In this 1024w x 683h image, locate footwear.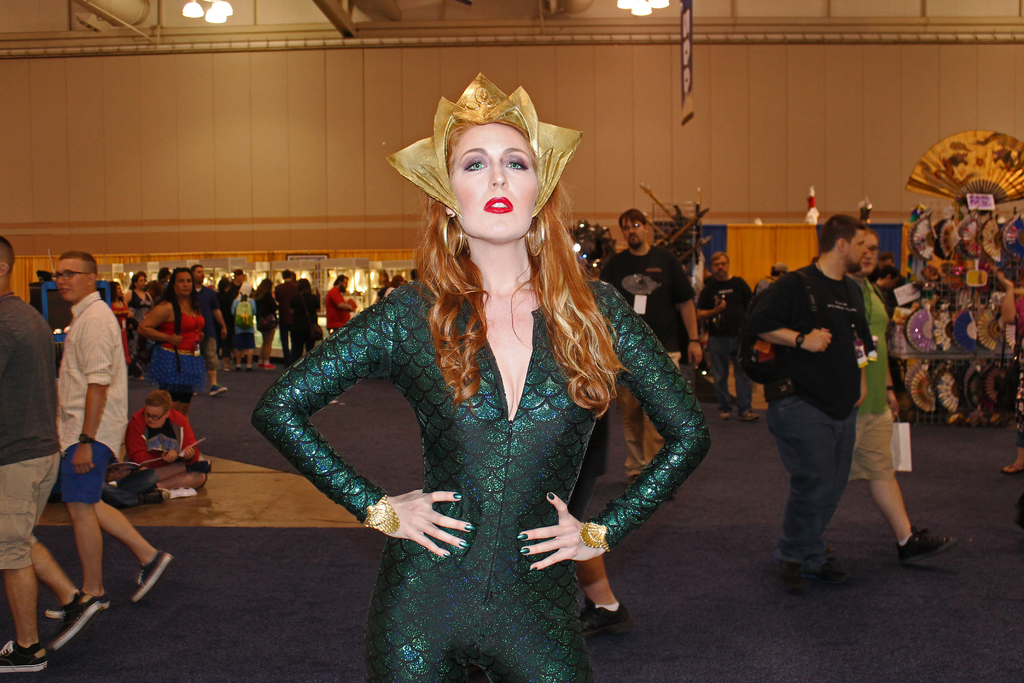
Bounding box: 186,460,214,473.
